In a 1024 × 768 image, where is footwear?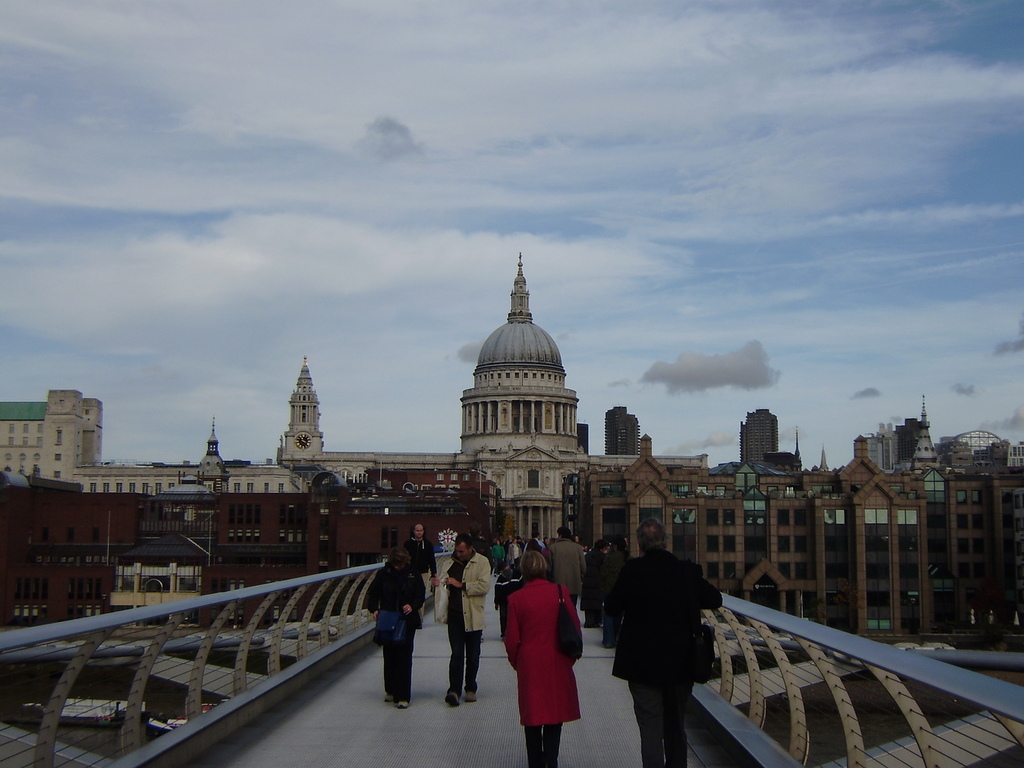
396/697/410/709.
